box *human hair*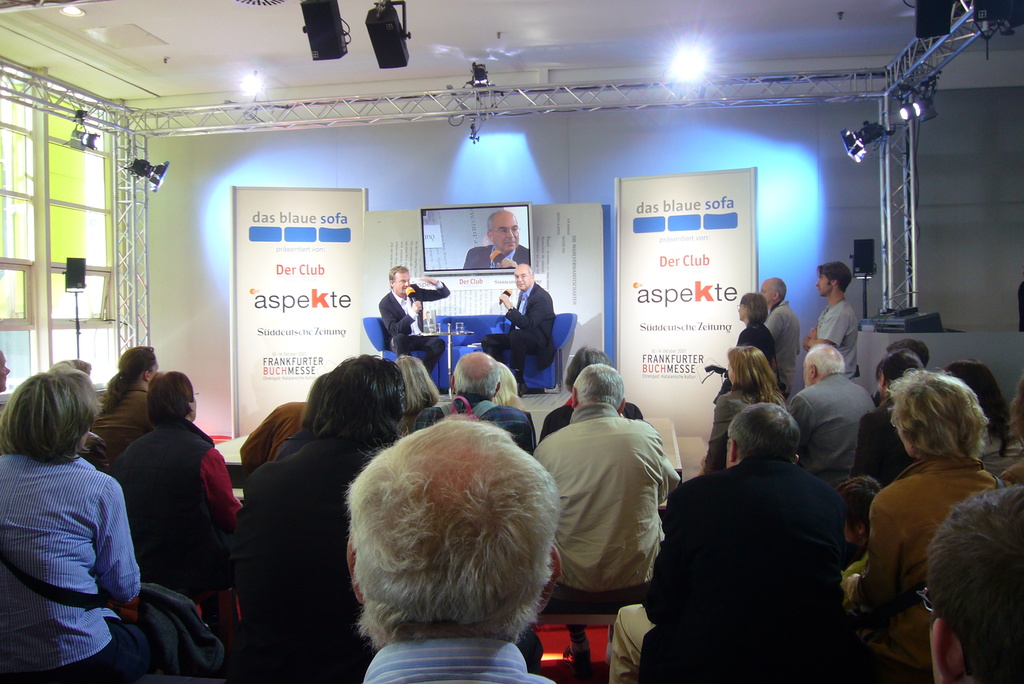
bbox(728, 348, 781, 407)
